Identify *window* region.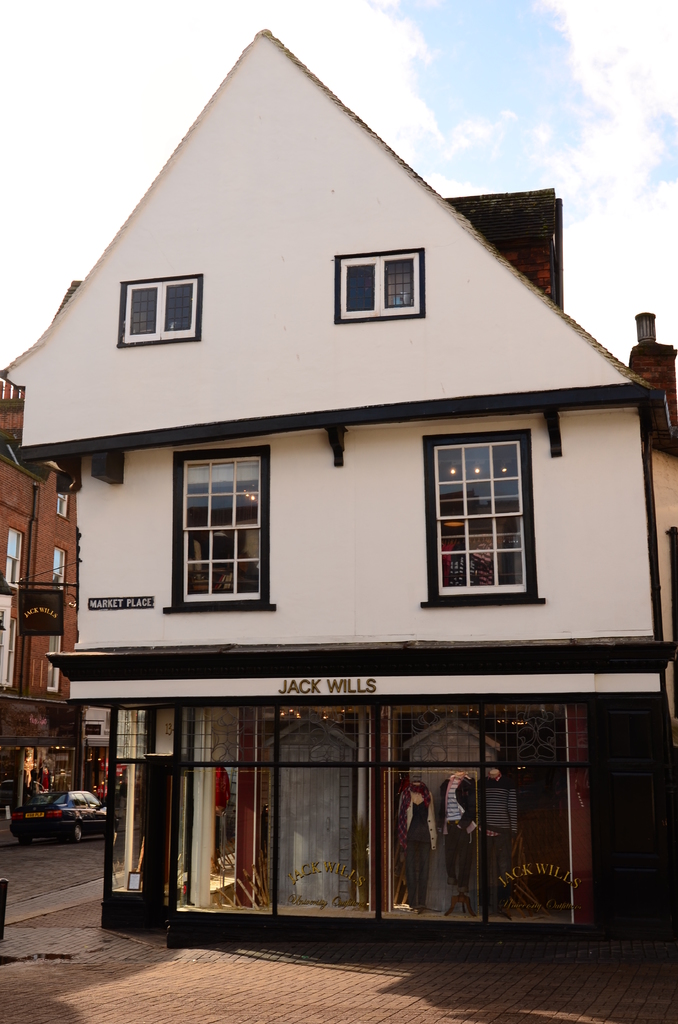
Region: locate(55, 487, 70, 524).
